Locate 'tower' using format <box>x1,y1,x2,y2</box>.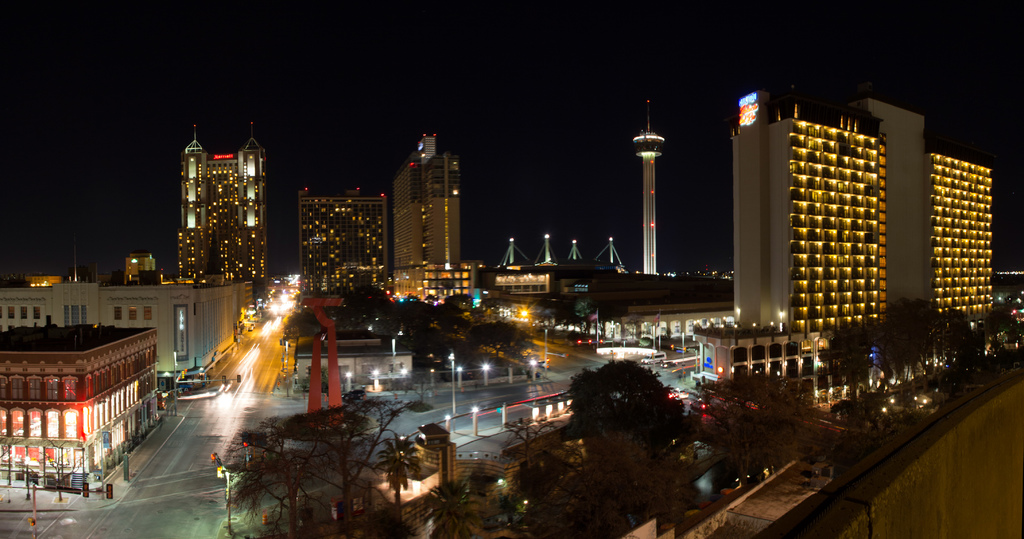
<box>297,175,394,297</box>.
